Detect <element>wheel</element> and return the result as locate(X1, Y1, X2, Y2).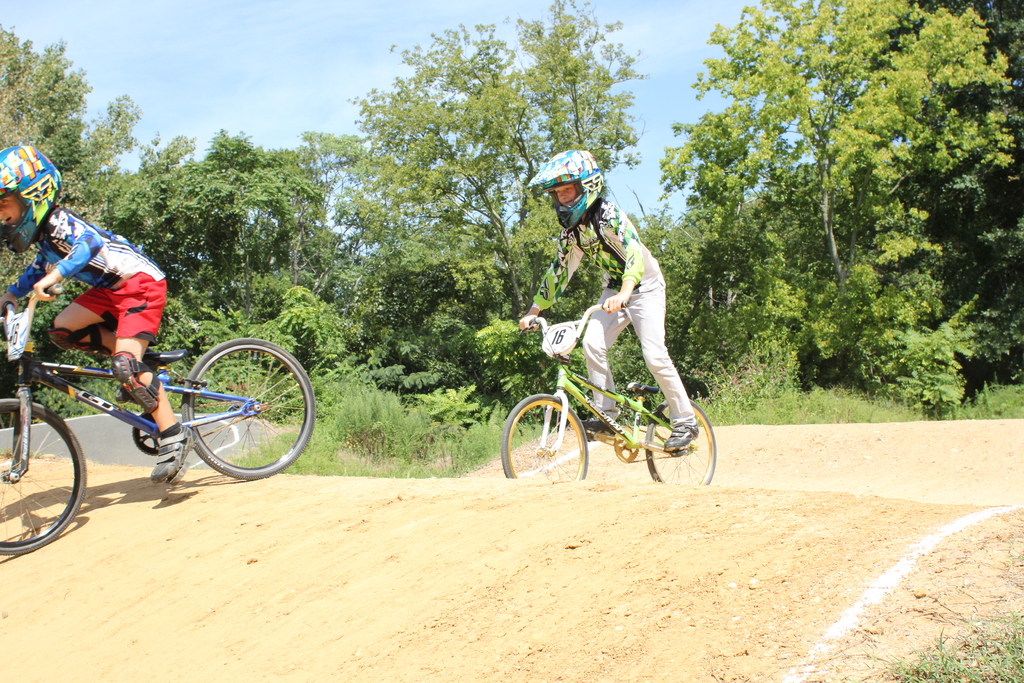
locate(646, 397, 715, 479).
